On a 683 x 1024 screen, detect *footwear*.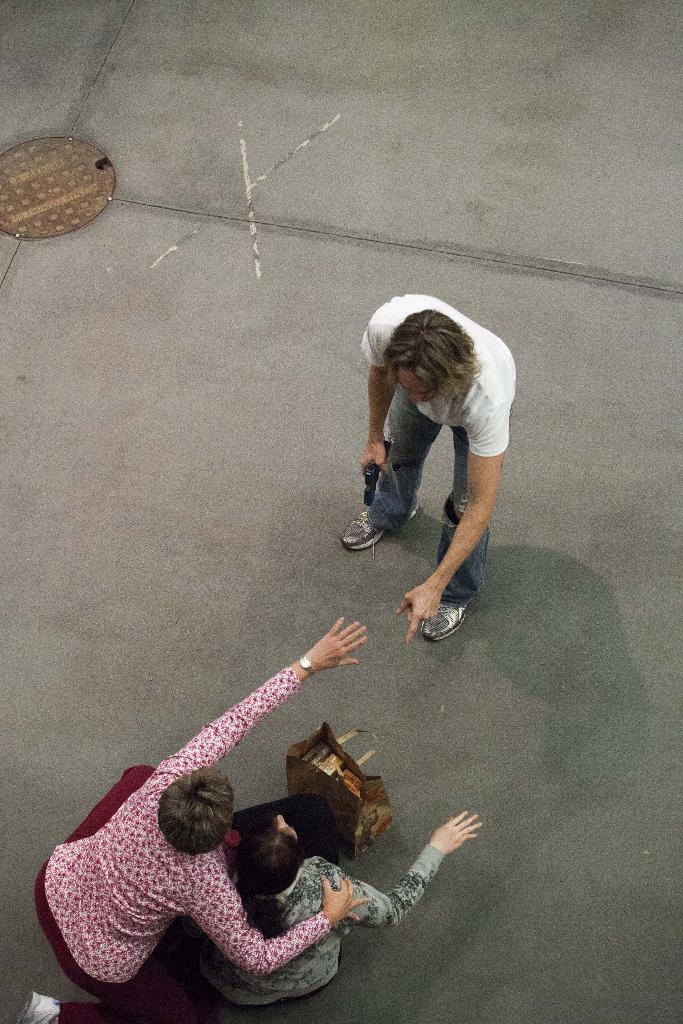
x1=418, y1=595, x2=467, y2=643.
